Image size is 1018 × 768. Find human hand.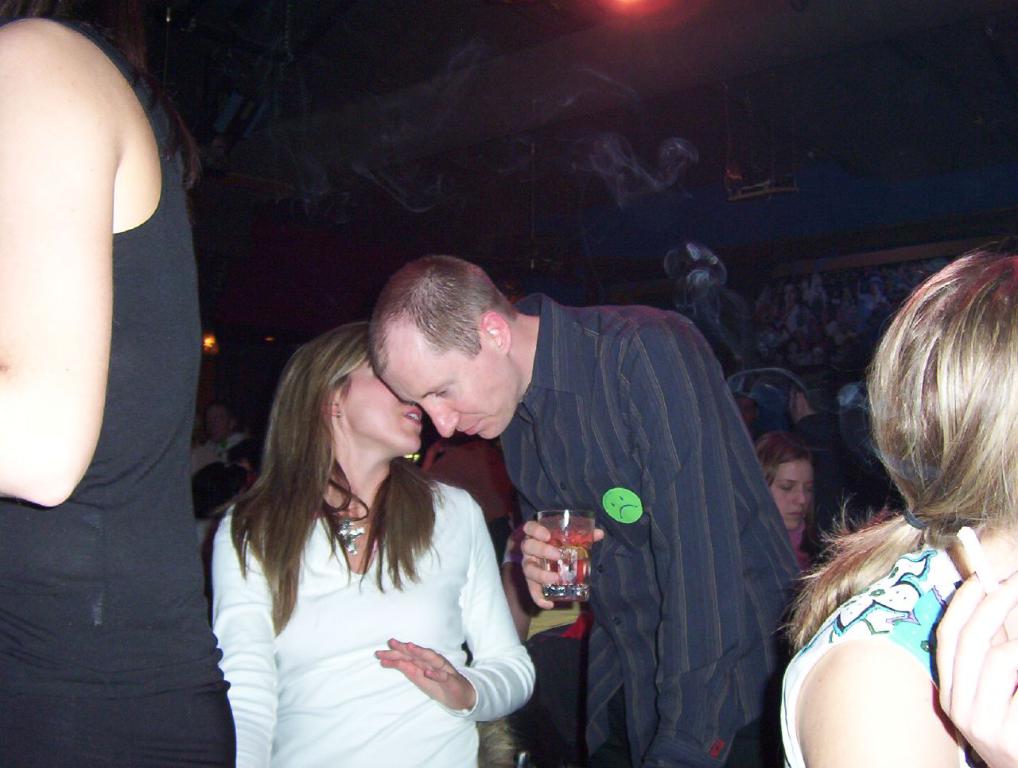
[left=503, top=528, right=581, bottom=613].
